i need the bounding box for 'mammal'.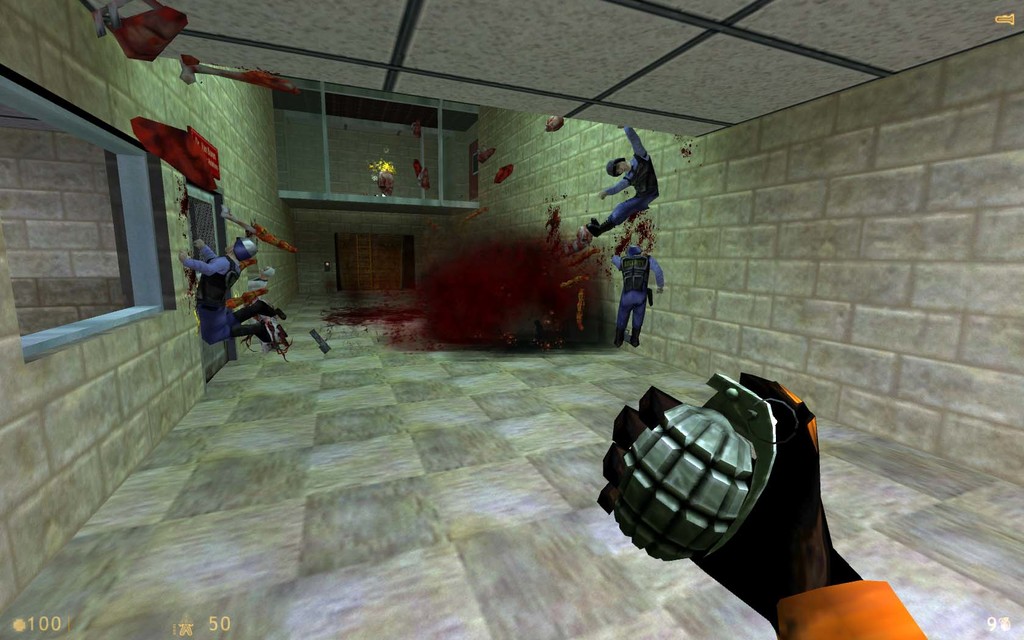
Here it is: detection(579, 125, 660, 237).
